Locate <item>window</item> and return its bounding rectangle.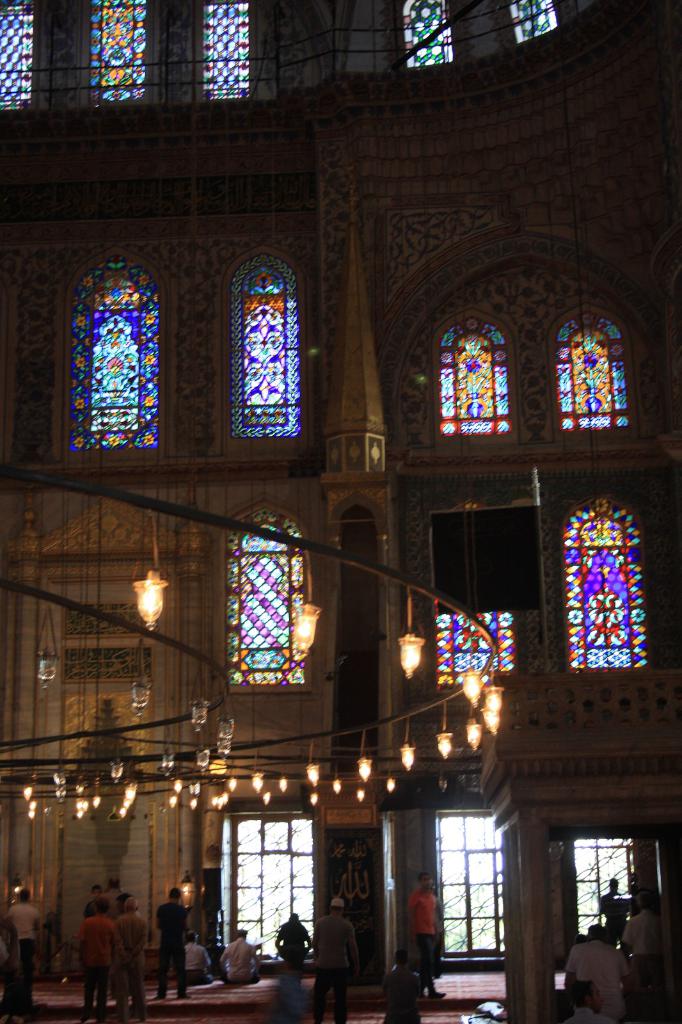
{"x1": 217, "y1": 806, "x2": 346, "y2": 967}.
